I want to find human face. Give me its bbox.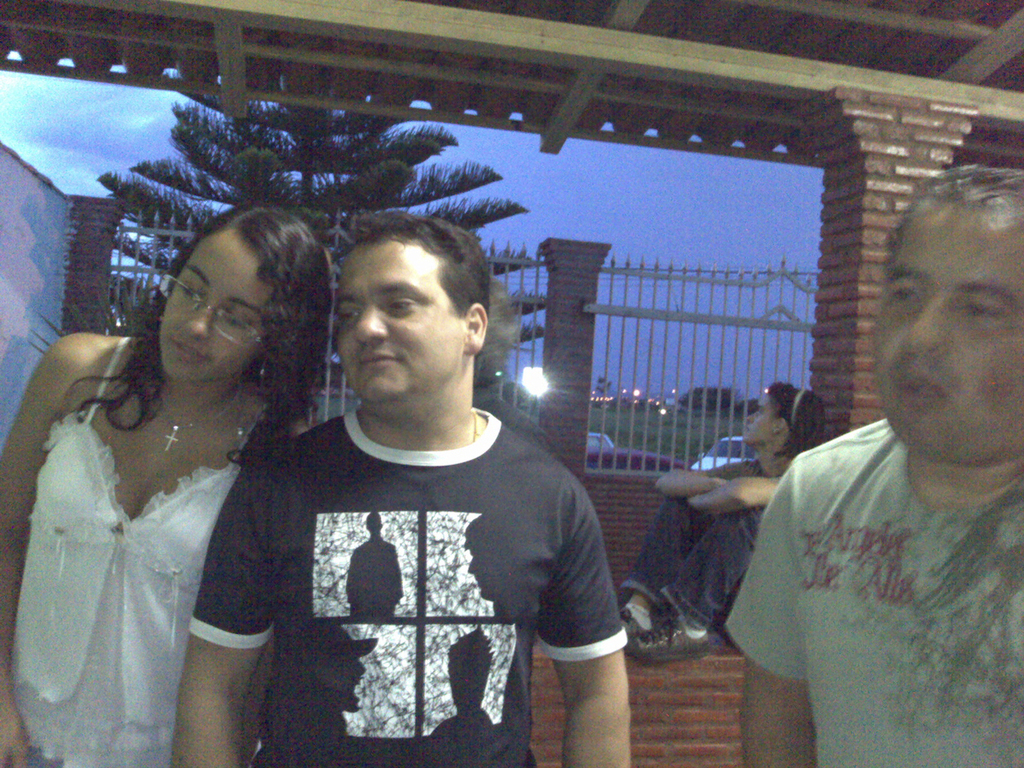
BBox(160, 230, 270, 382).
